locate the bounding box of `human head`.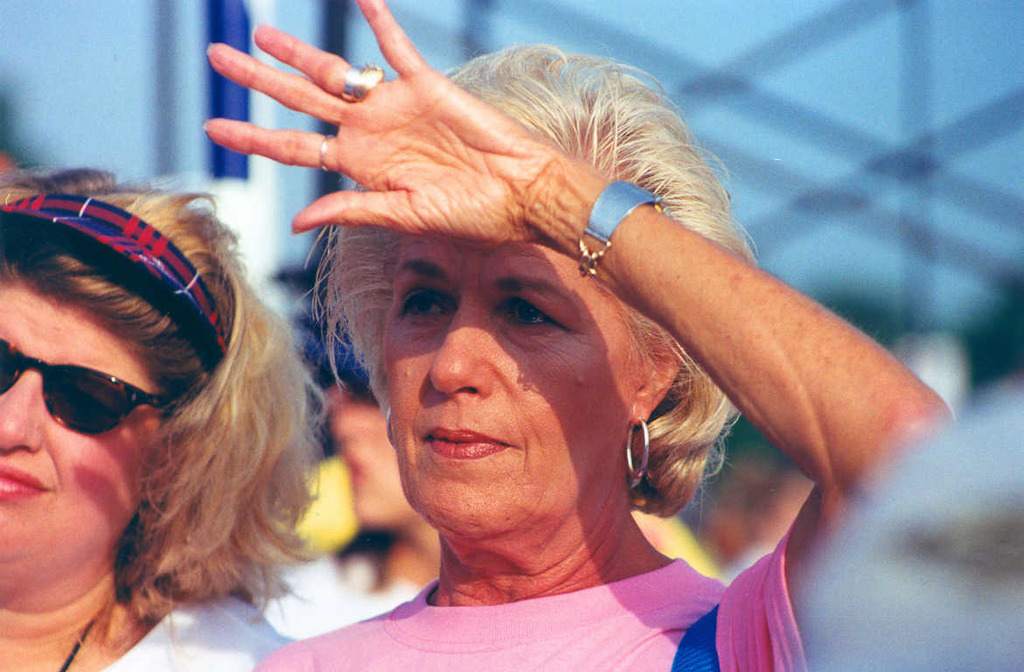
Bounding box: <bbox>338, 45, 735, 549</bbox>.
